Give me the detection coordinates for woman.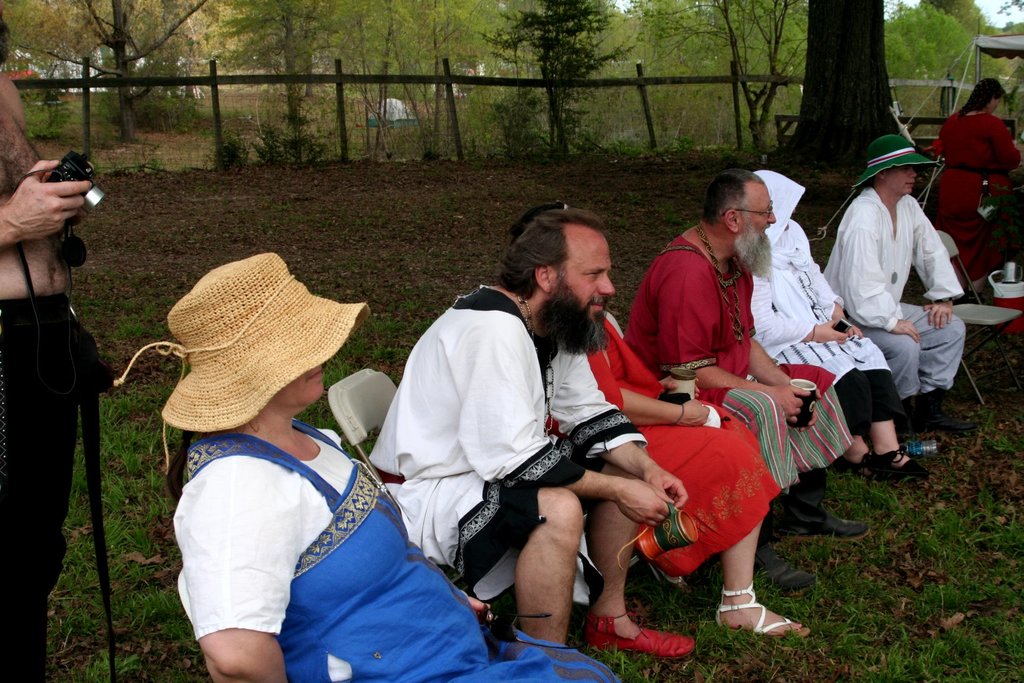
[x1=934, y1=74, x2=1018, y2=293].
